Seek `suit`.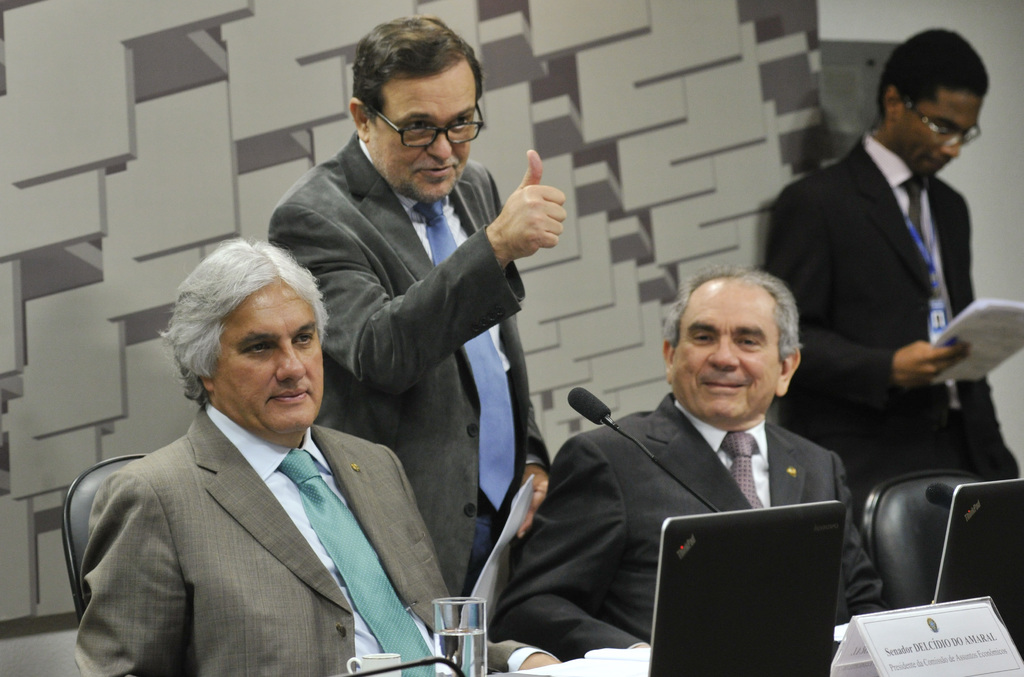
x1=267, y1=128, x2=553, y2=604.
